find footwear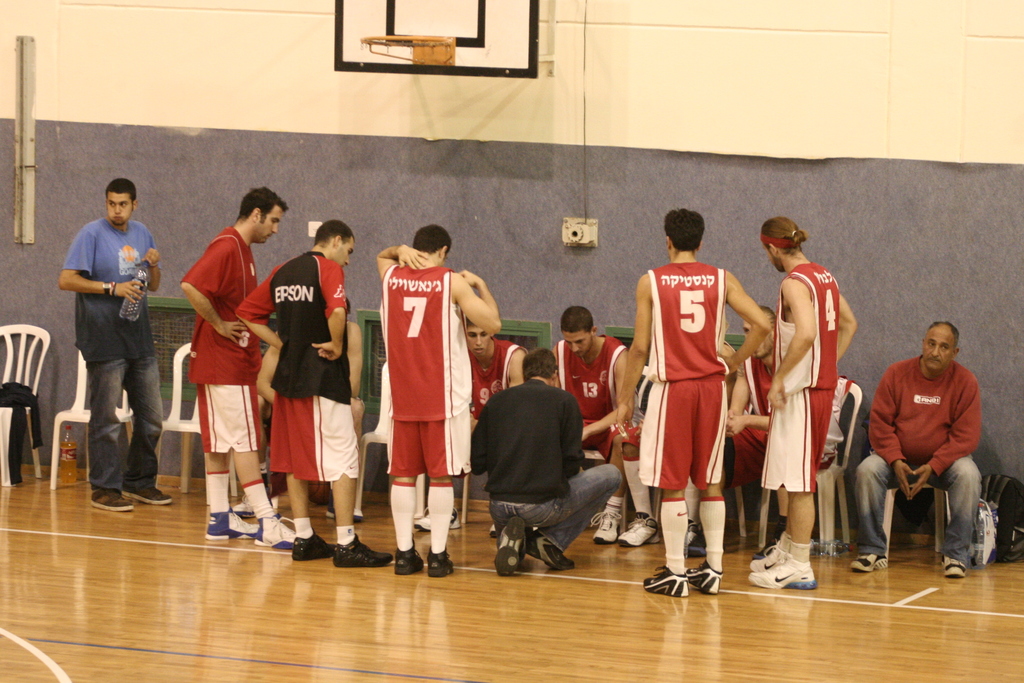
{"x1": 335, "y1": 532, "x2": 394, "y2": 568}
